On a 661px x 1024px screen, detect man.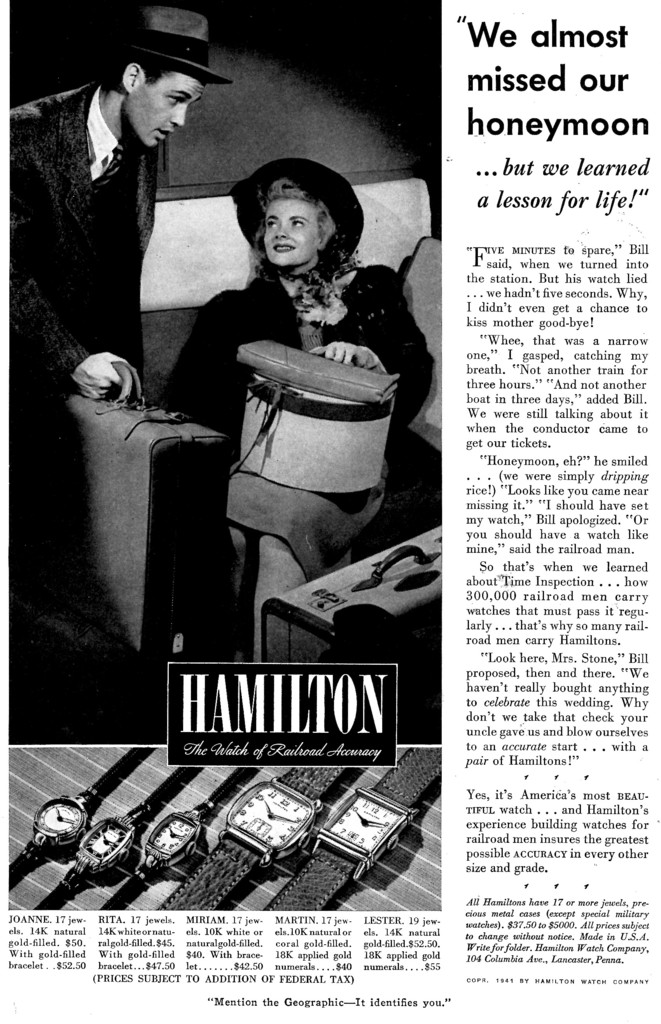
190 149 430 408.
